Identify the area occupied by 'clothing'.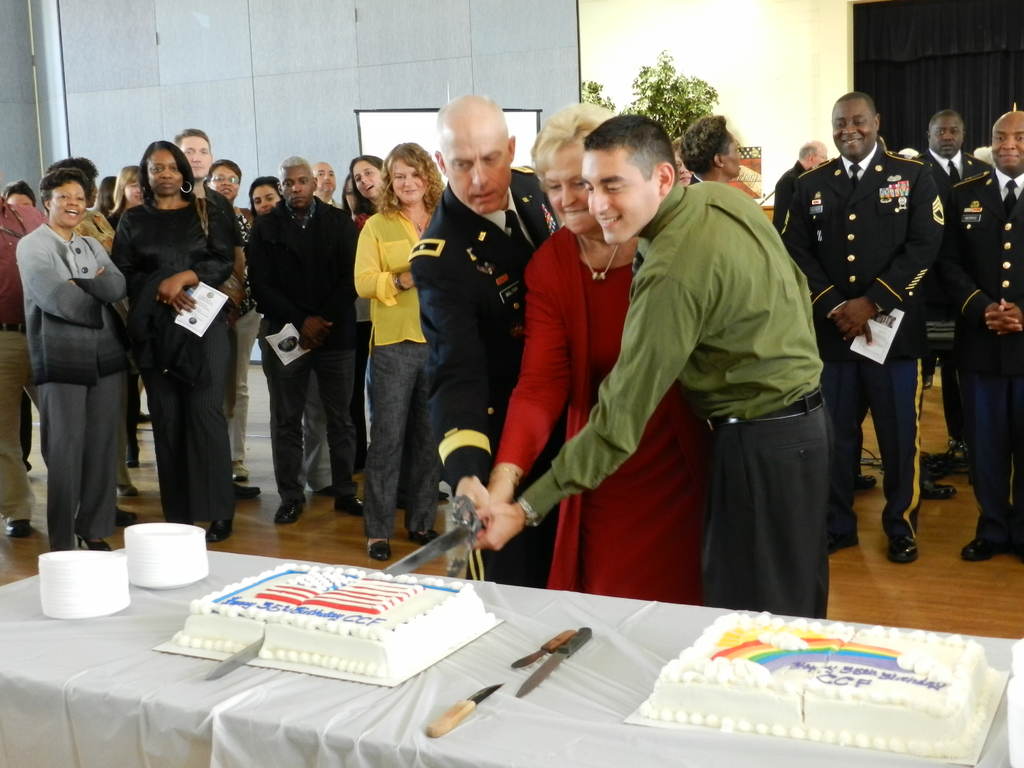
Area: 530 137 835 625.
